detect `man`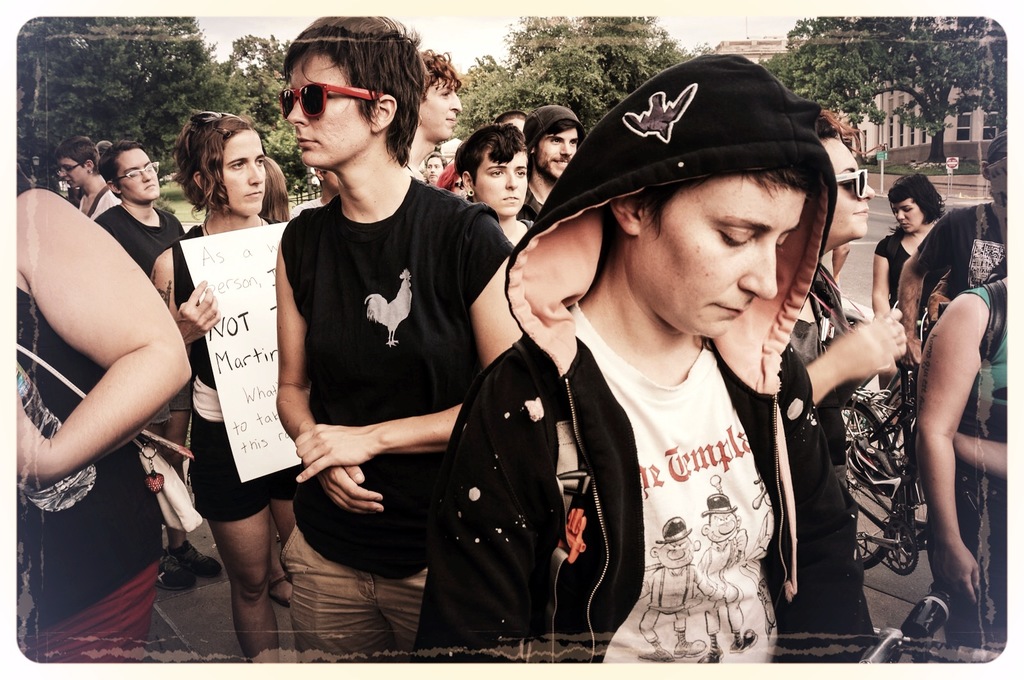
422:152:452:184
